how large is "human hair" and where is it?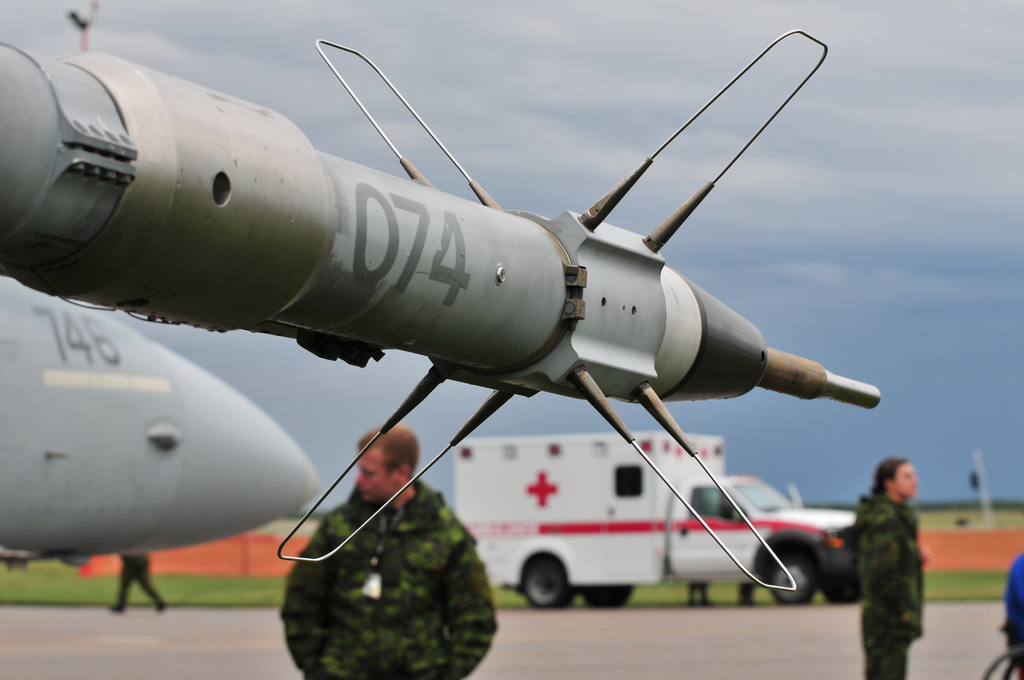
Bounding box: left=357, top=423, right=421, bottom=479.
